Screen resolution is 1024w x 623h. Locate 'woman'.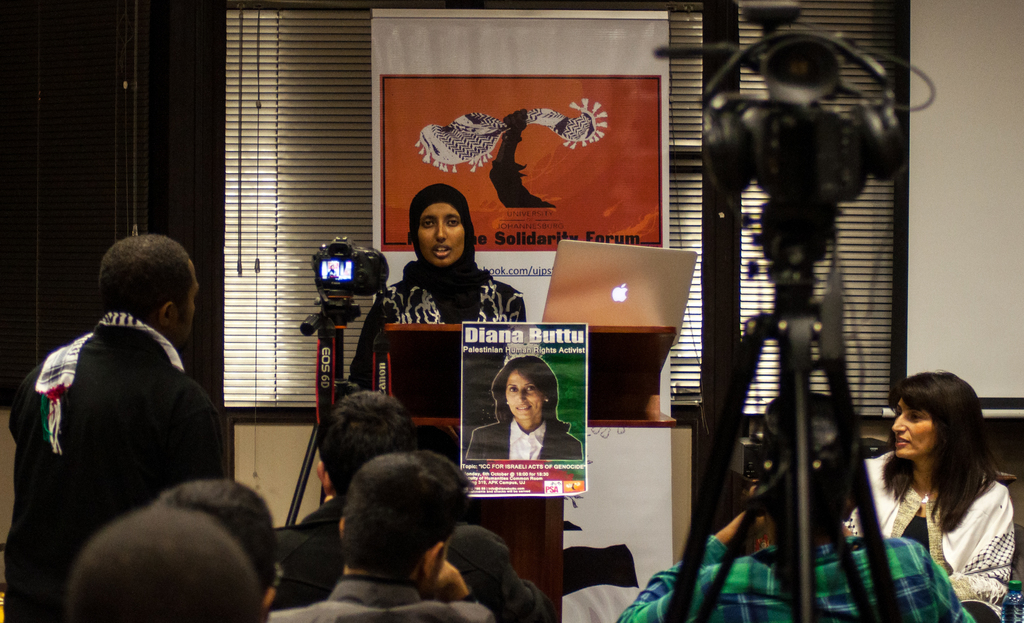
<region>345, 185, 529, 395</region>.
